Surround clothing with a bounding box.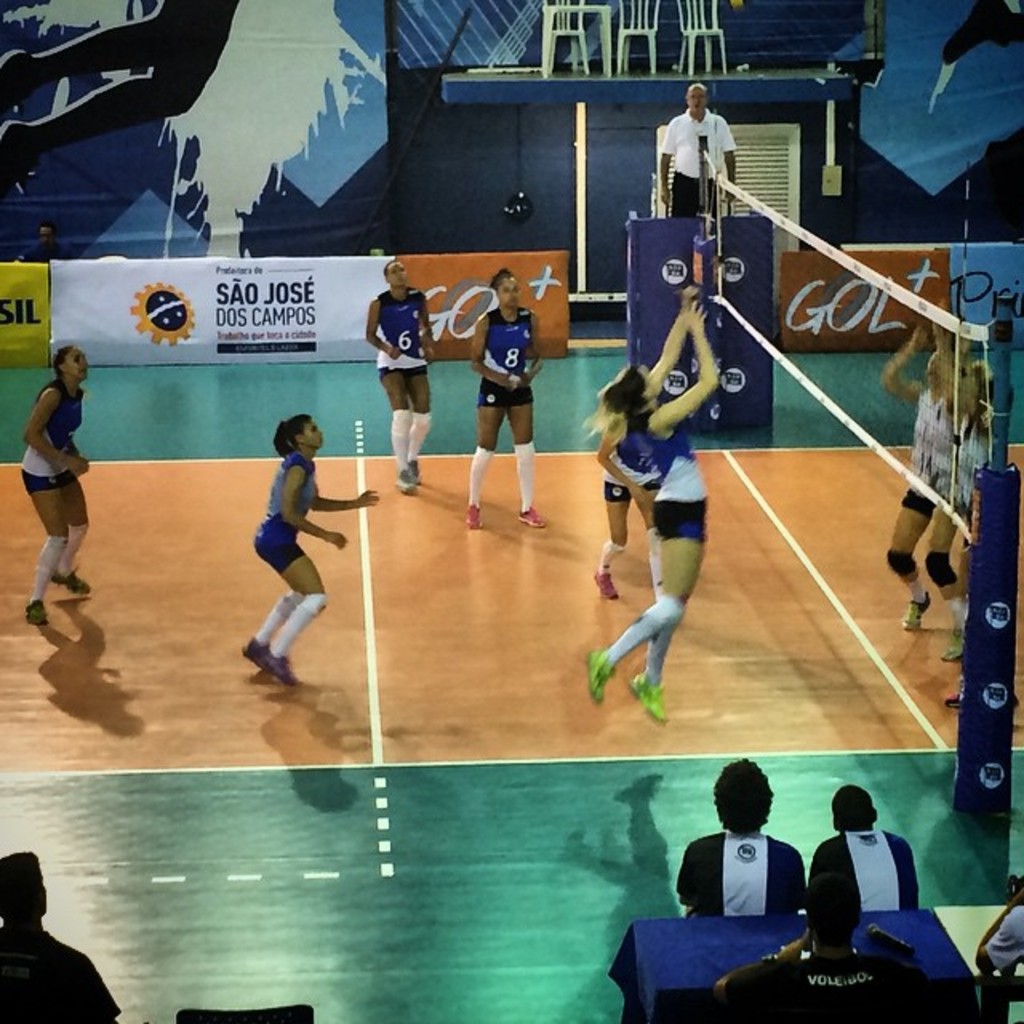
select_region(674, 829, 806, 922).
